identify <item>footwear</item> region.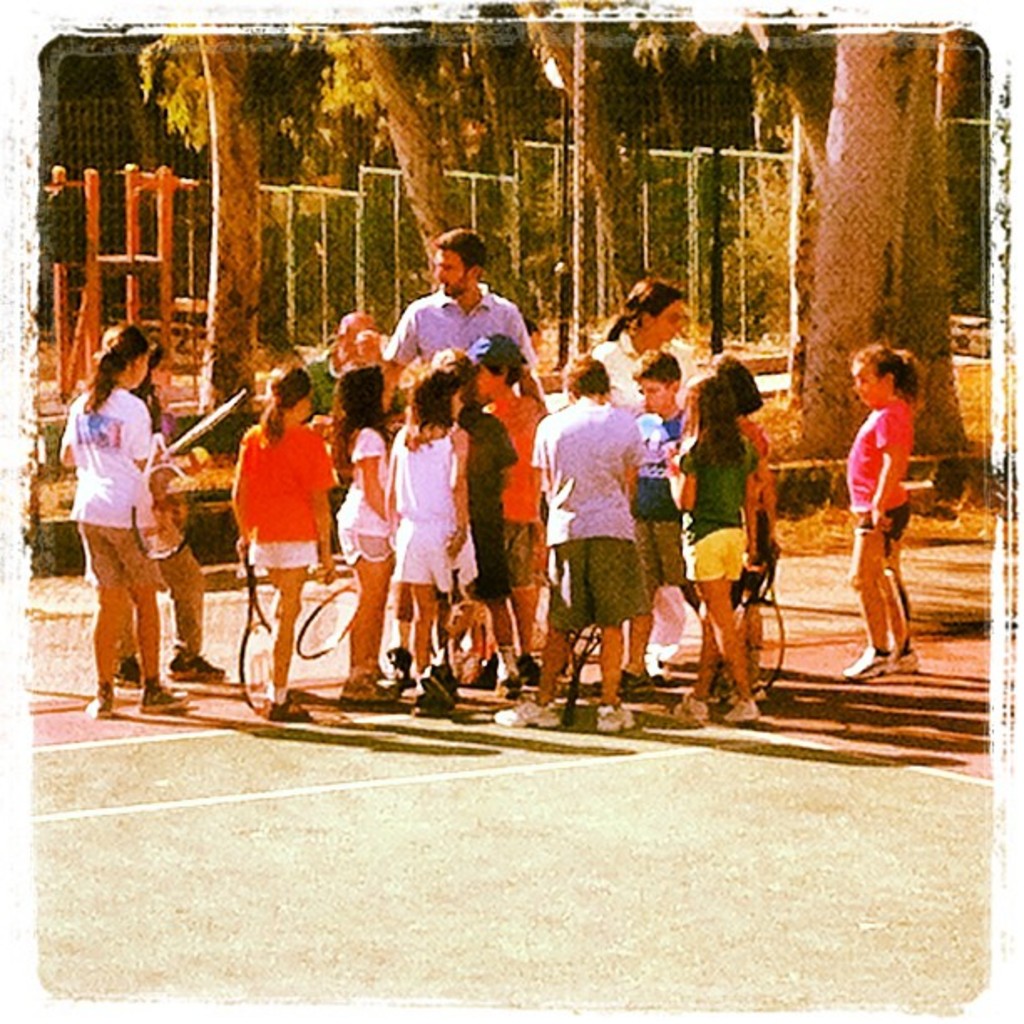
Region: rect(492, 693, 549, 733).
